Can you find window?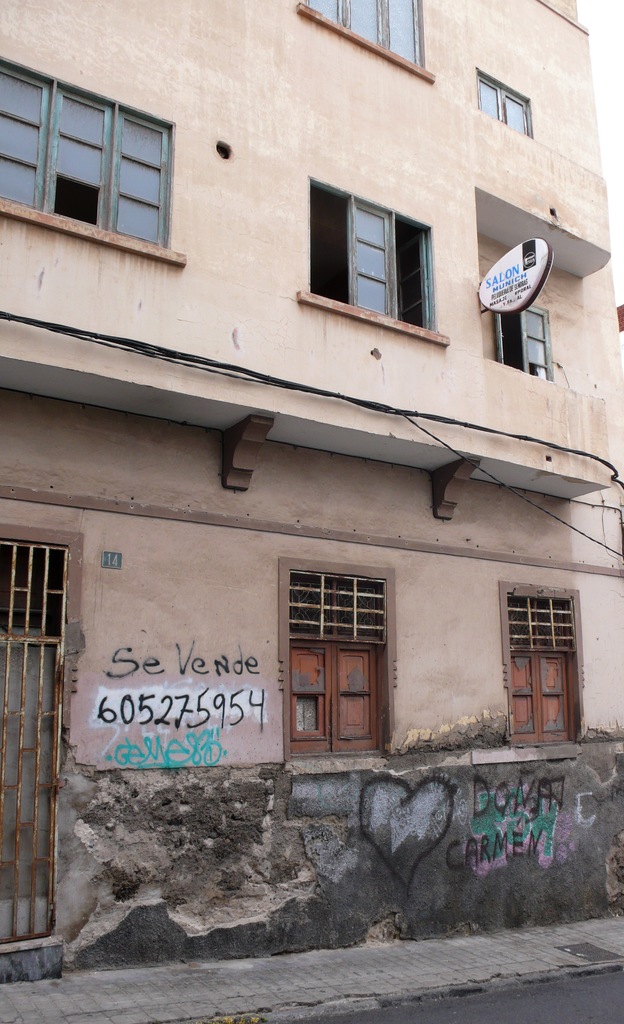
Yes, bounding box: [left=298, top=173, right=444, bottom=319].
